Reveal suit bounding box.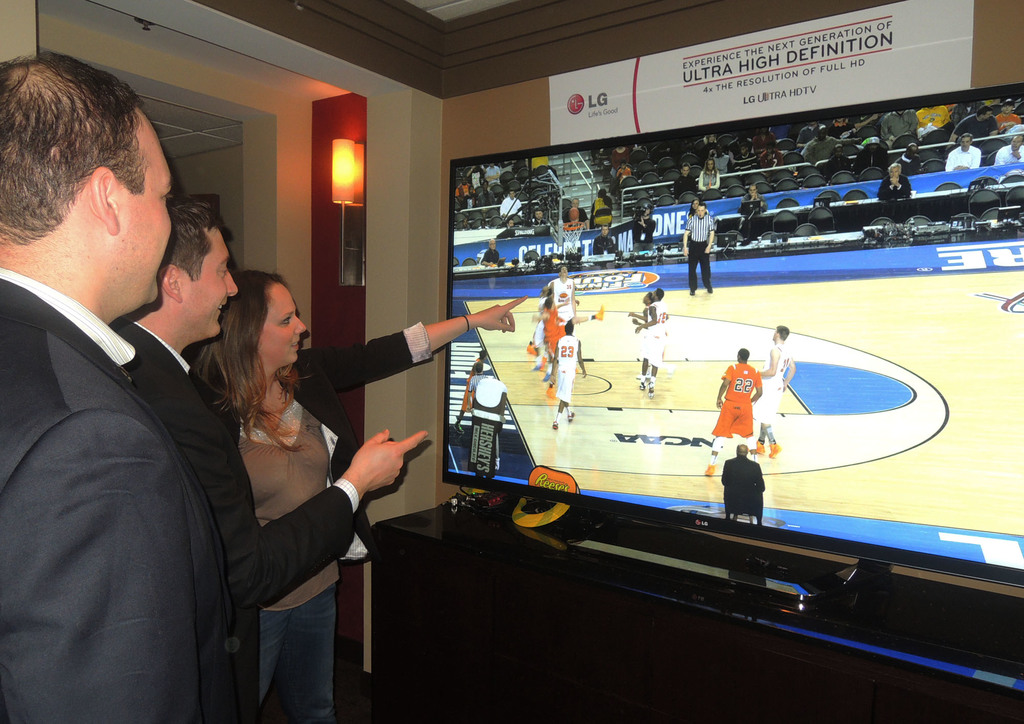
Revealed: 874/172/917/222.
